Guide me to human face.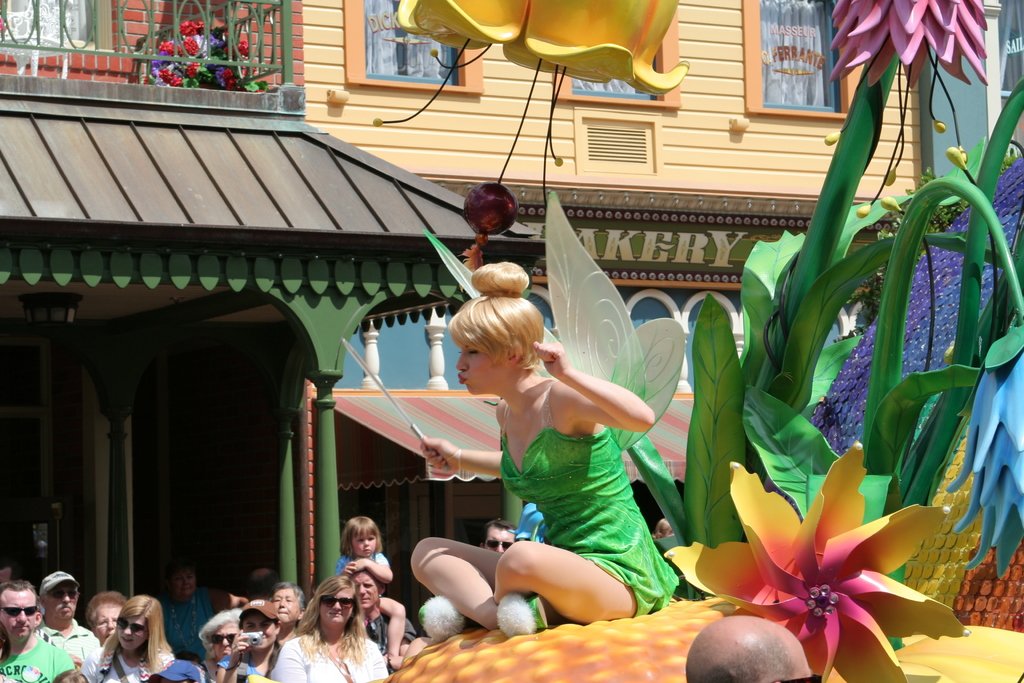
Guidance: locate(0, 586, 36, 644).
